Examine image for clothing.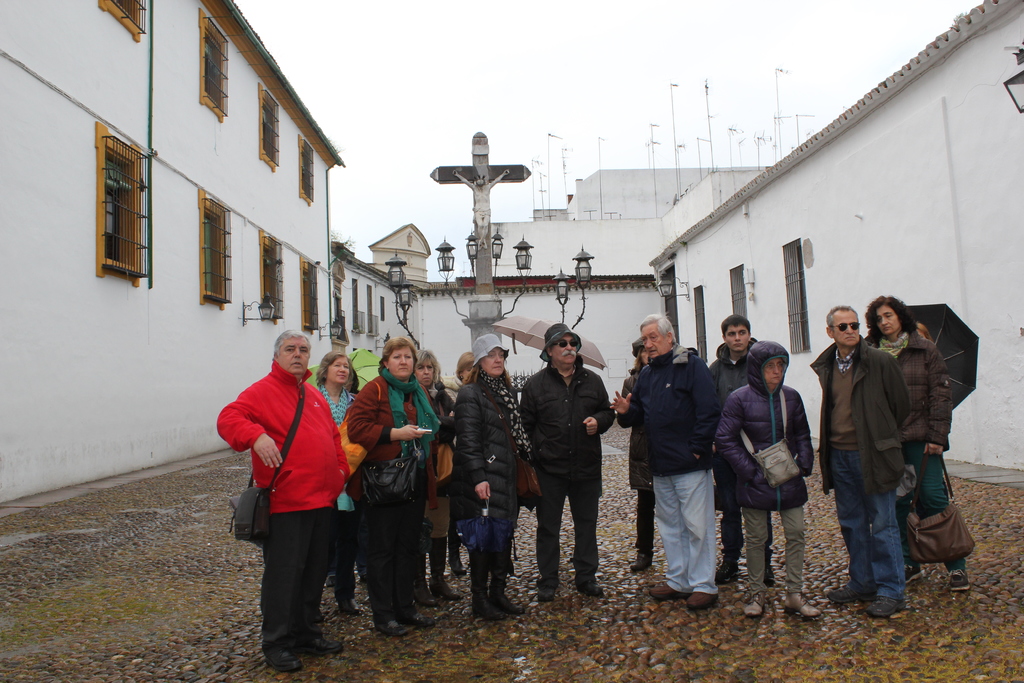
Examination result: box=[812, 337, 915, 596].
